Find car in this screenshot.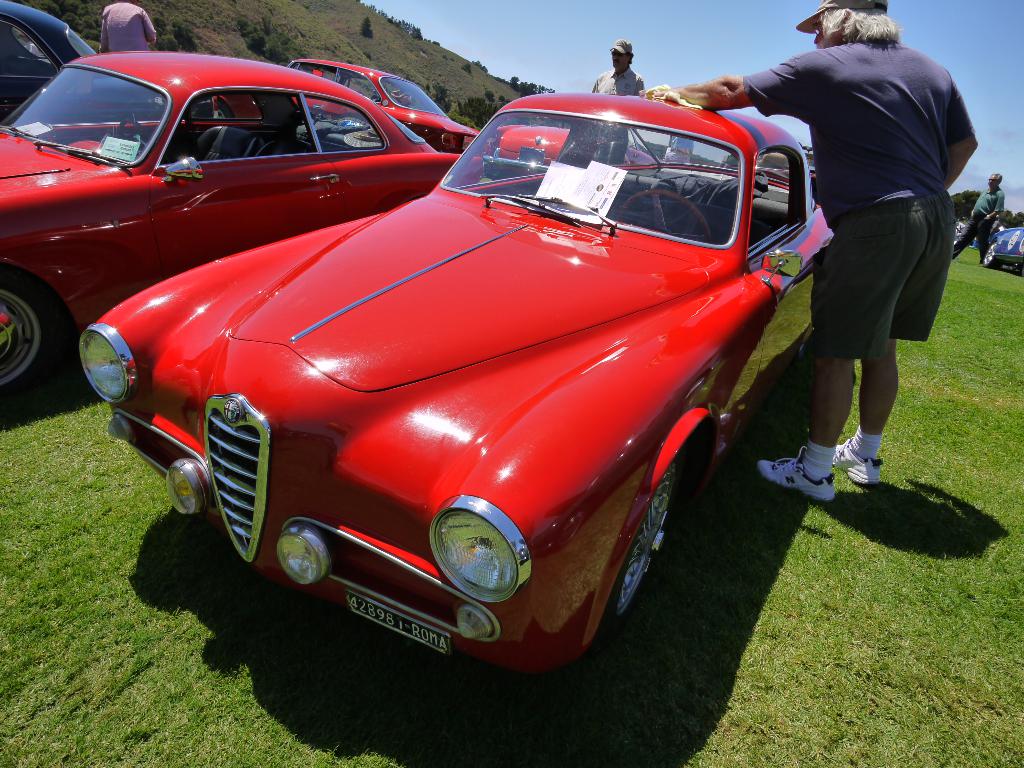
The bounding box for car is 291,53,490,159.
